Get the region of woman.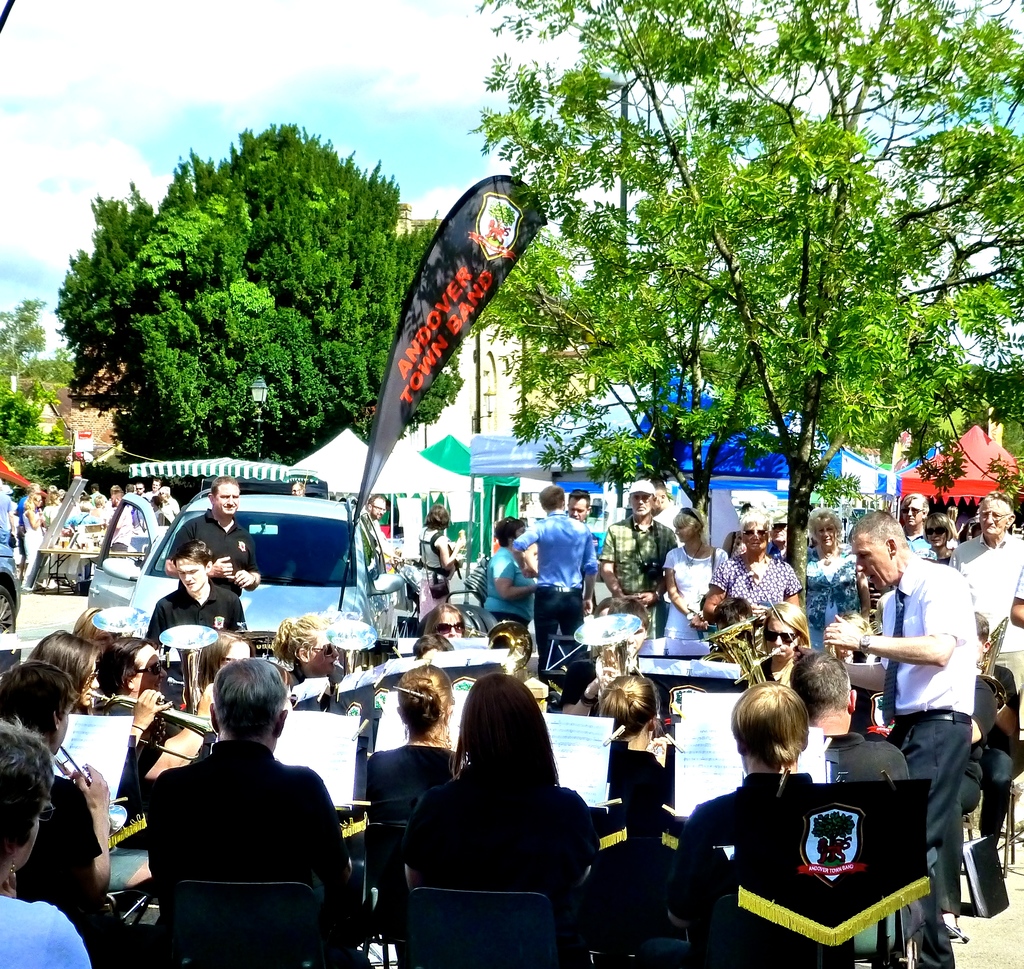
Rect(364, 667, 456, 968).
